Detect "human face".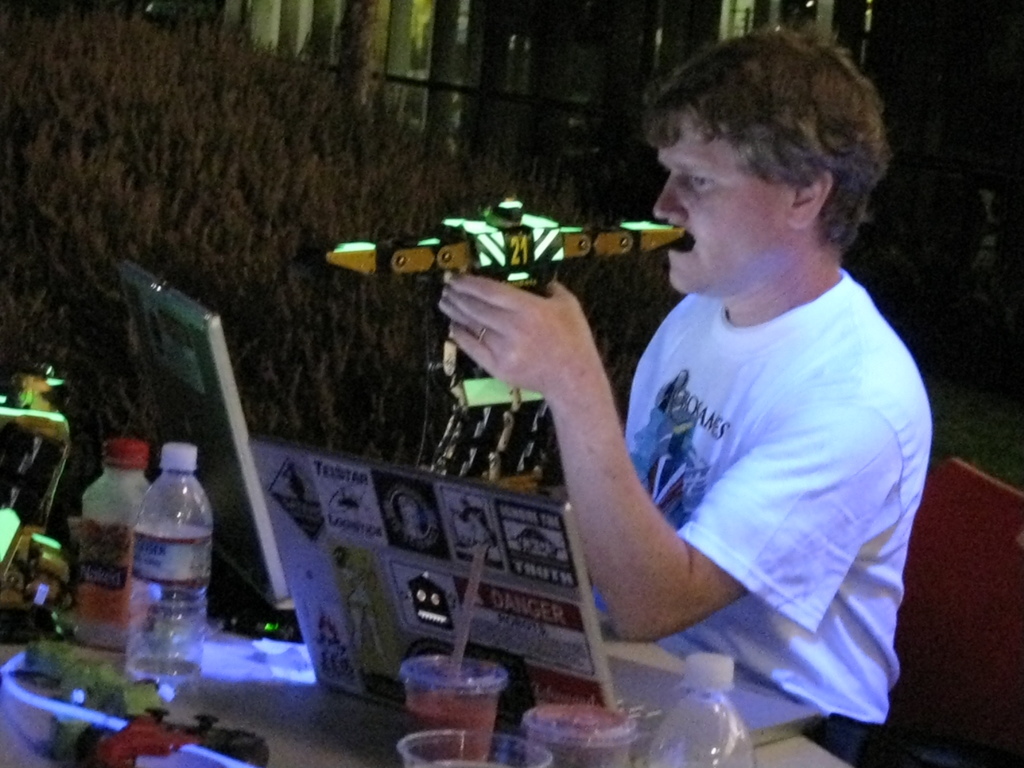
Detected at x1=649, y1=118, x2=789, y2=289.
